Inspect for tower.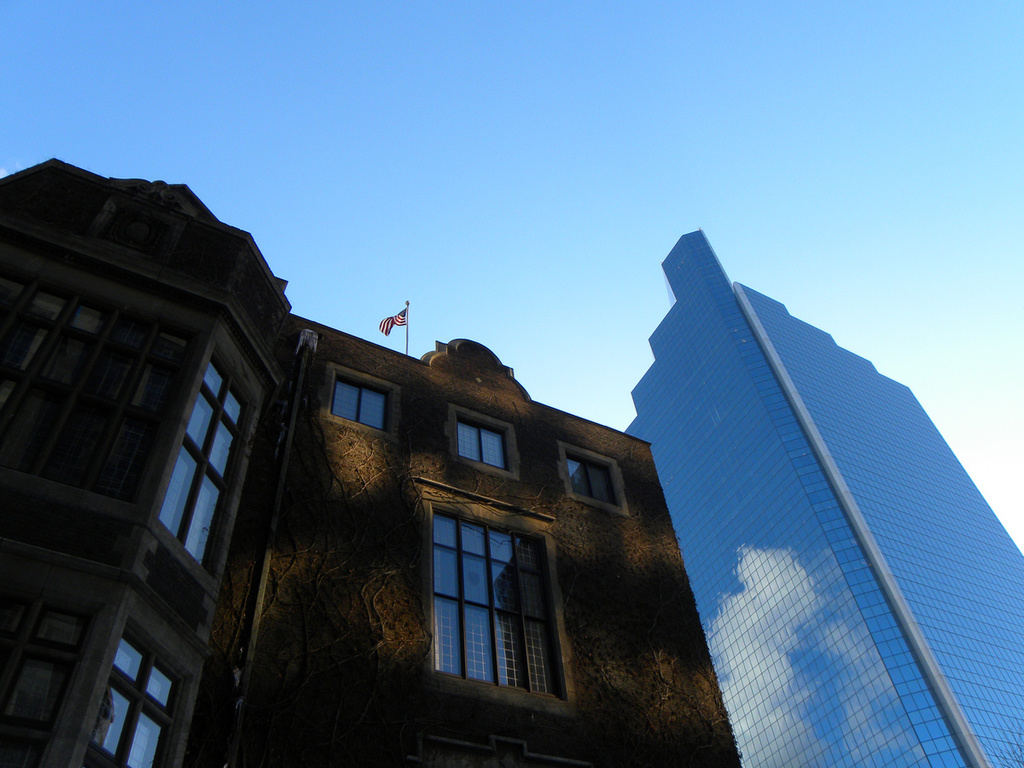
Inspection: (609,192,1009,719).
